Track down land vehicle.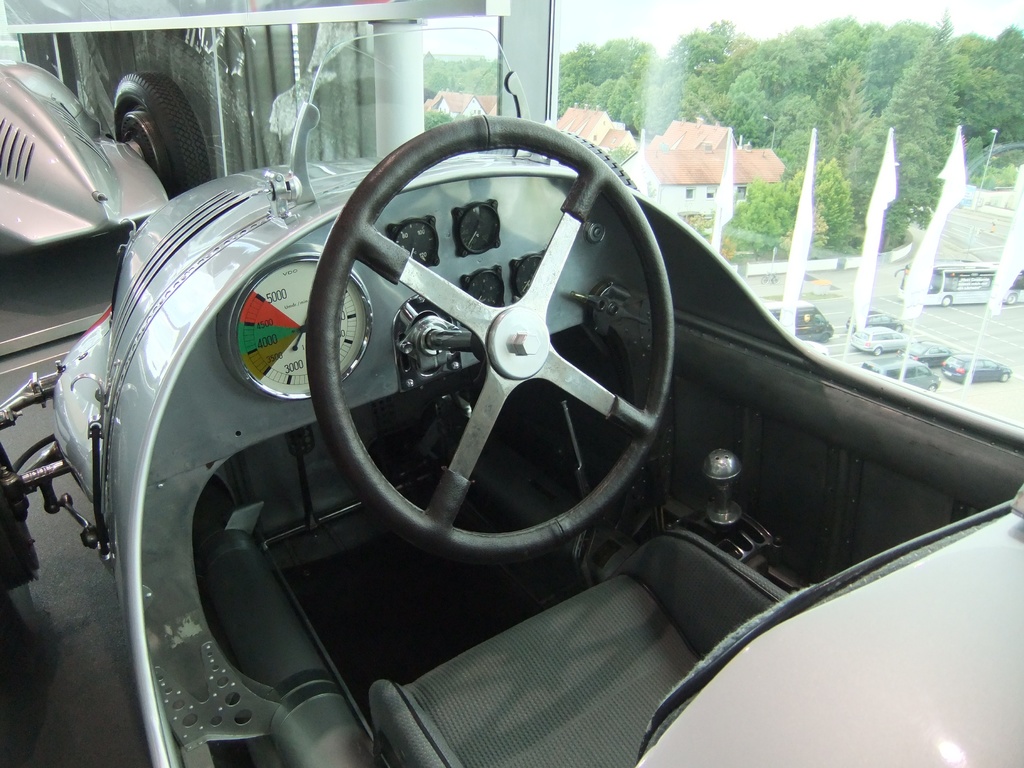
Tracked to (x1=940, y1=351, x2=1011, y2=383).
